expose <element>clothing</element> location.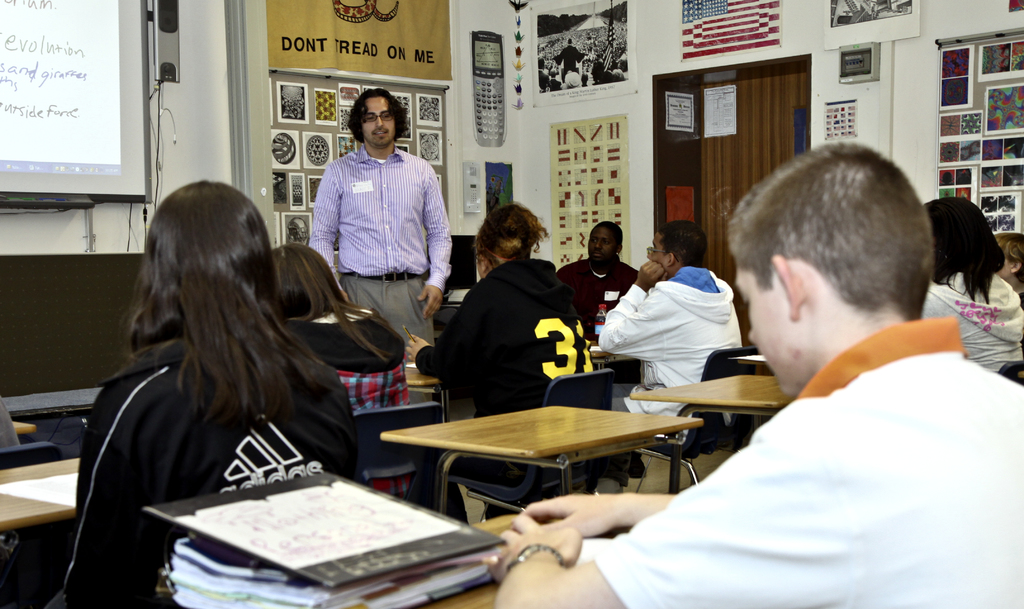
Exposed at 599,266,739,429.
